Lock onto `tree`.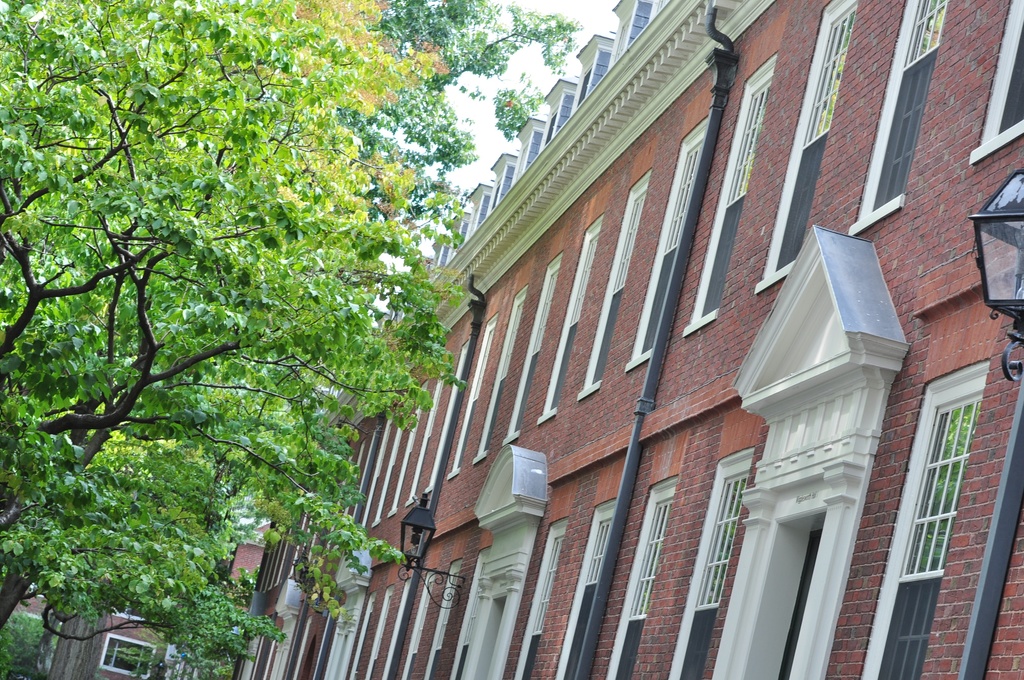
Locked: bbox(348, 0, 577, 209).
